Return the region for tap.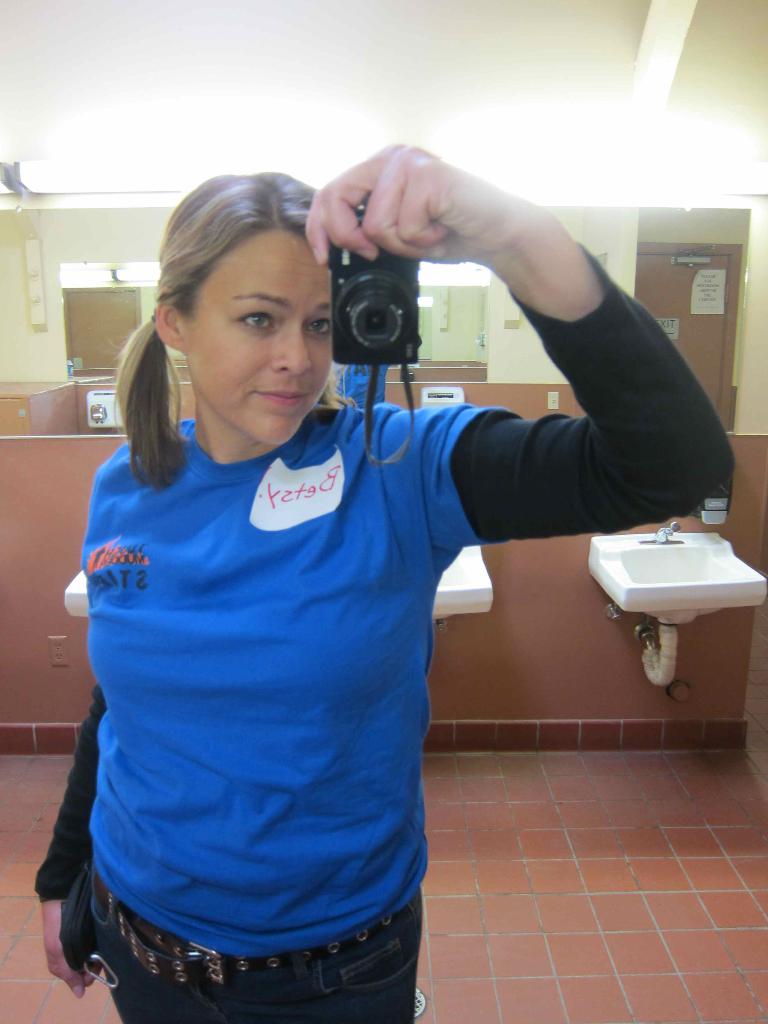
<bbox>652, 522, 678, 543</bbox>.
